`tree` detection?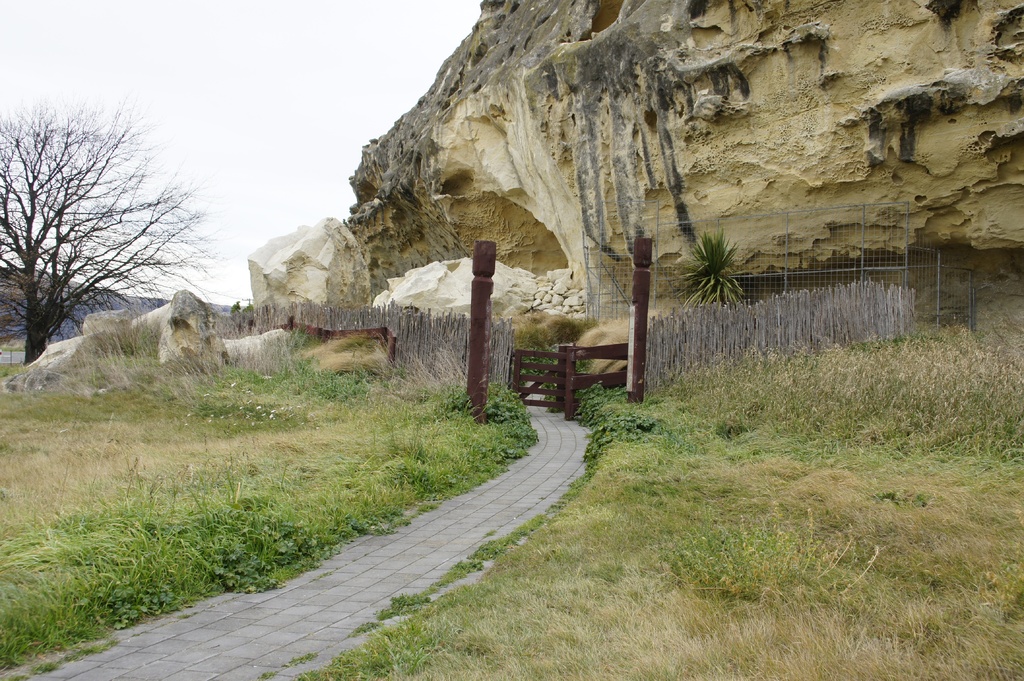
bbox(671, 225, 751, 314)
